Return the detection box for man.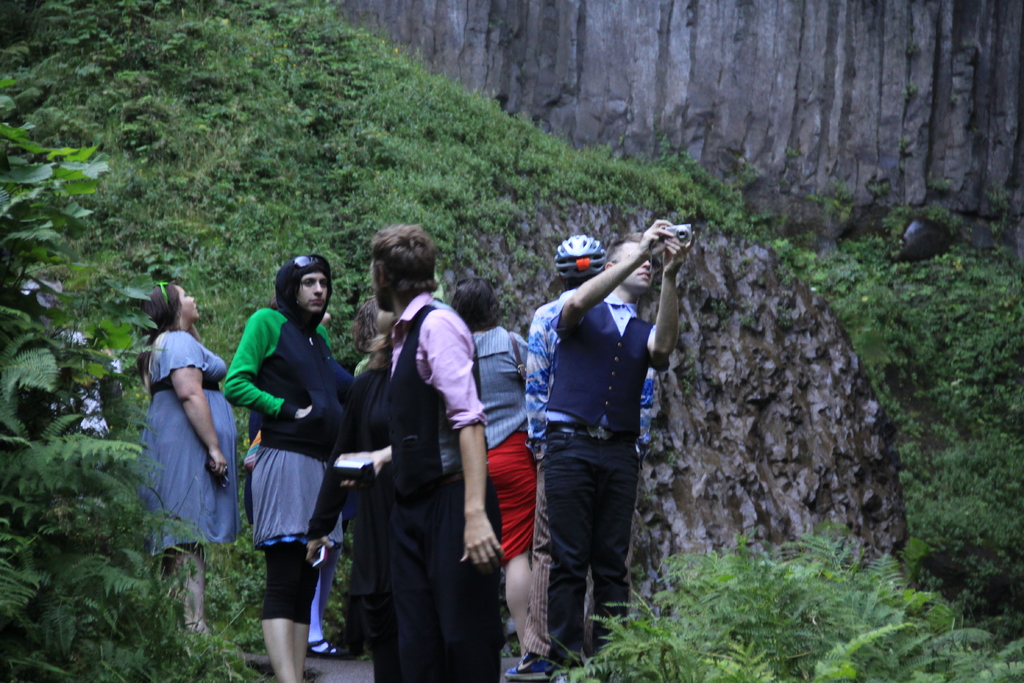
223:251:355:682.
